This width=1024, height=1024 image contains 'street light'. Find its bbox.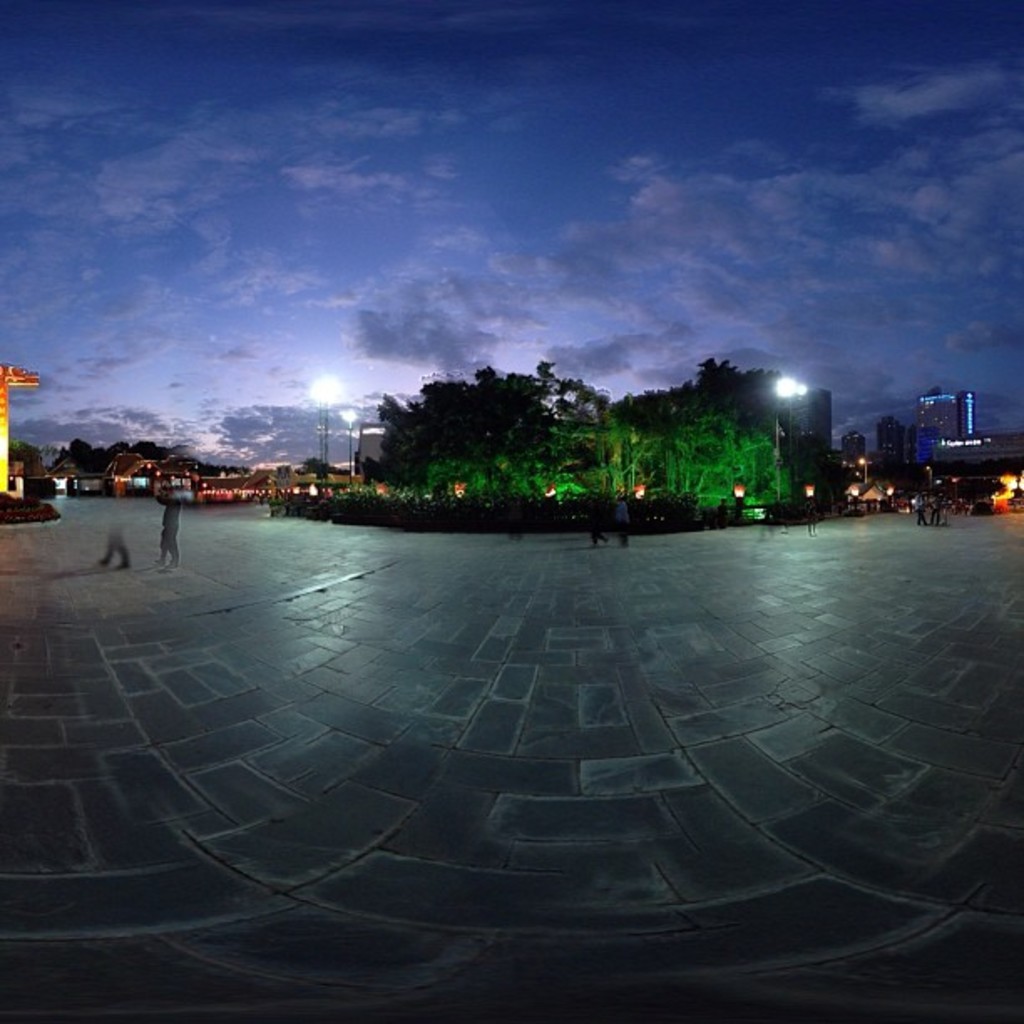
{"left": 853, "top": 455, "right": 870, "bottom": 479}.
